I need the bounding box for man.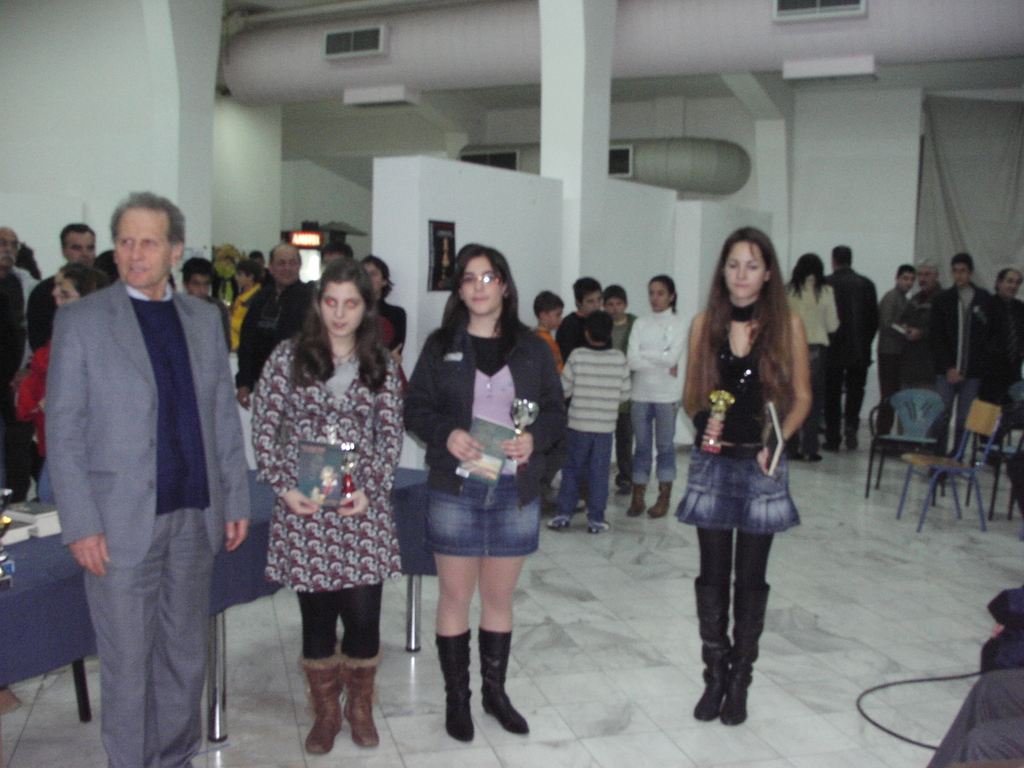
Here it is: bbox=[228, 247, 320, 407].
